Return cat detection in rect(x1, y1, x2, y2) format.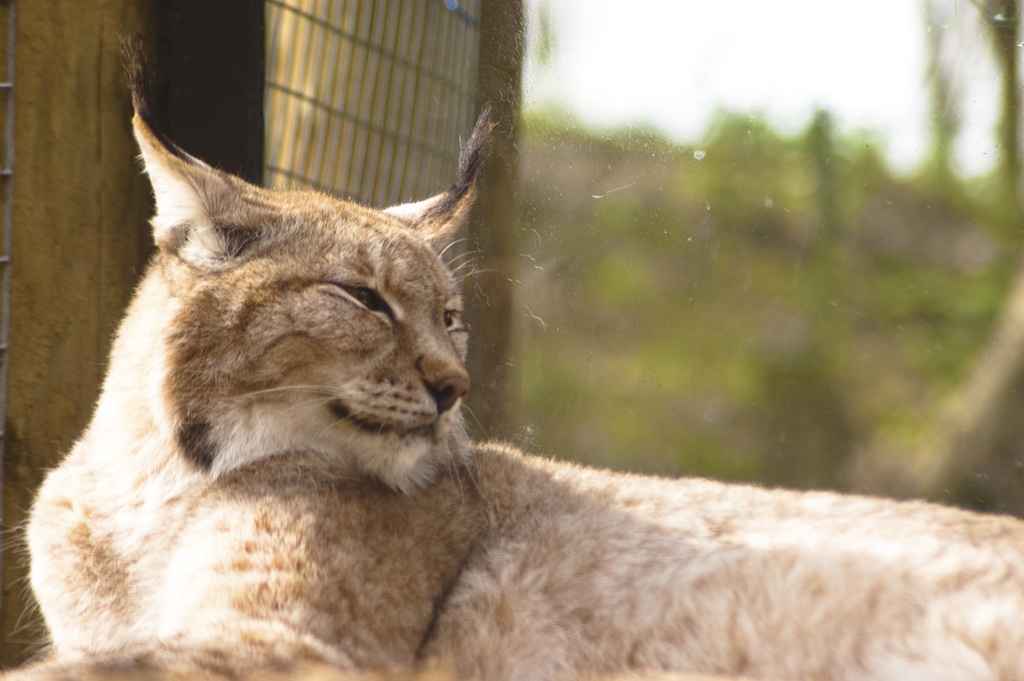
rect(0, 28, 1023, 680).
